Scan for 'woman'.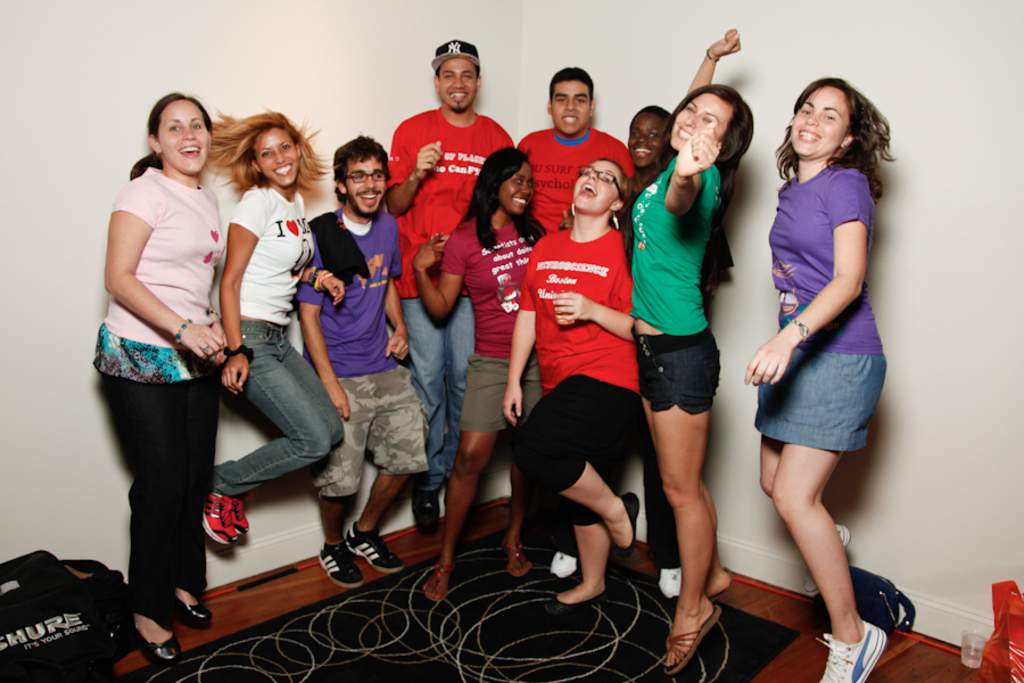
Scan result: {"x1": 200, "y1": 106, "x2": 349, "y2": 546}.
